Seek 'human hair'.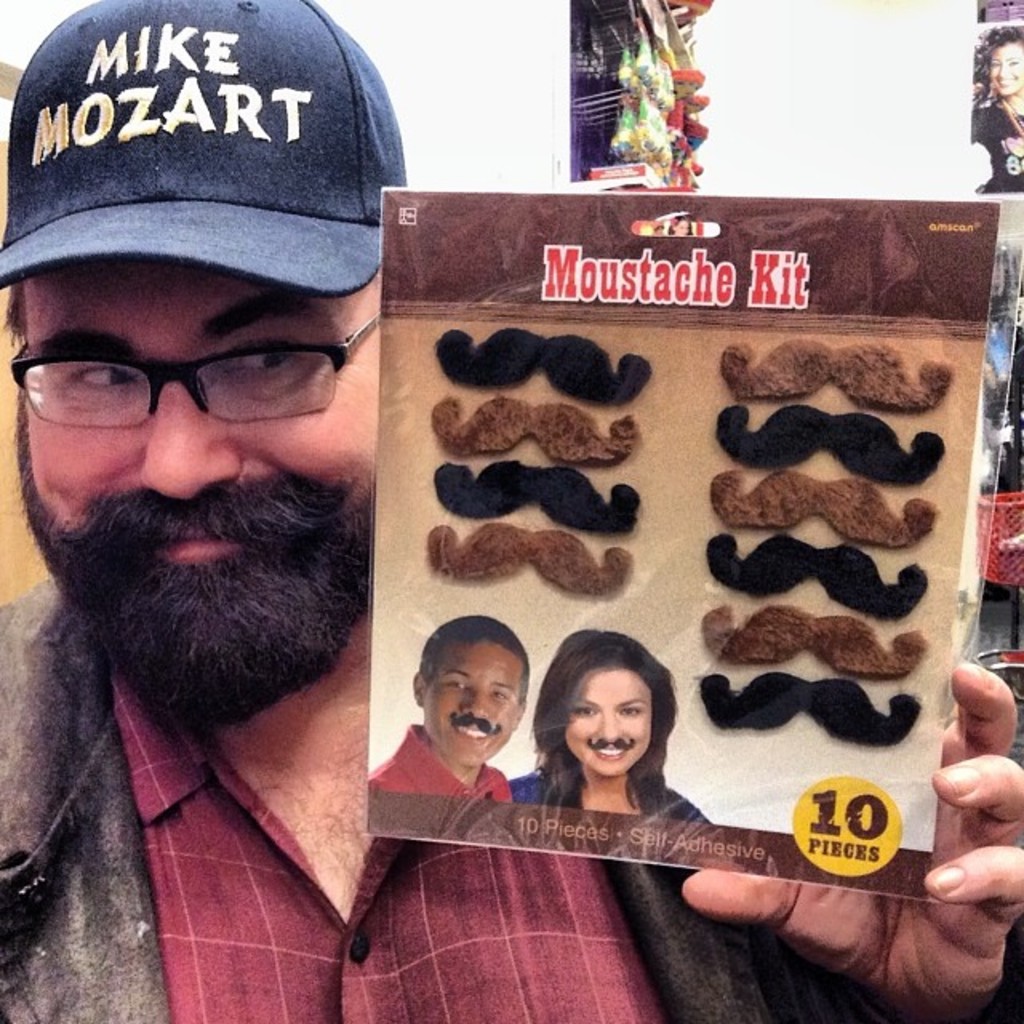
{"left": 0, "top": 283, "right": 30, "bottom": 341}.
